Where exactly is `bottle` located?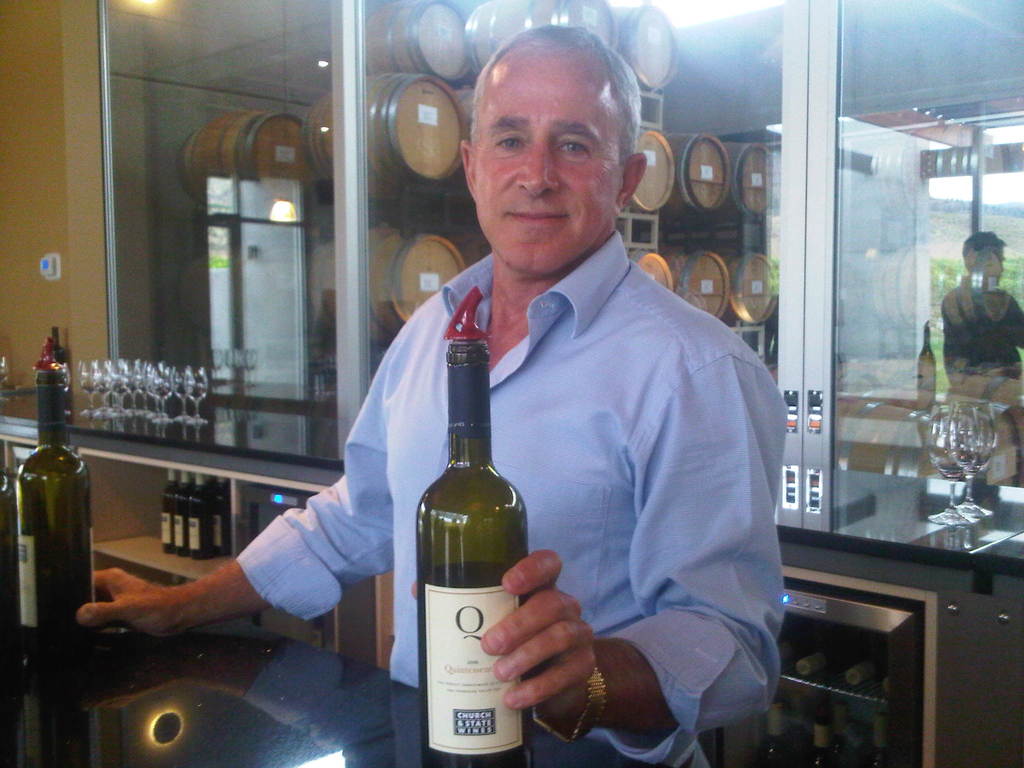
Its bounding box is locate(836, 646, 881, 687).
